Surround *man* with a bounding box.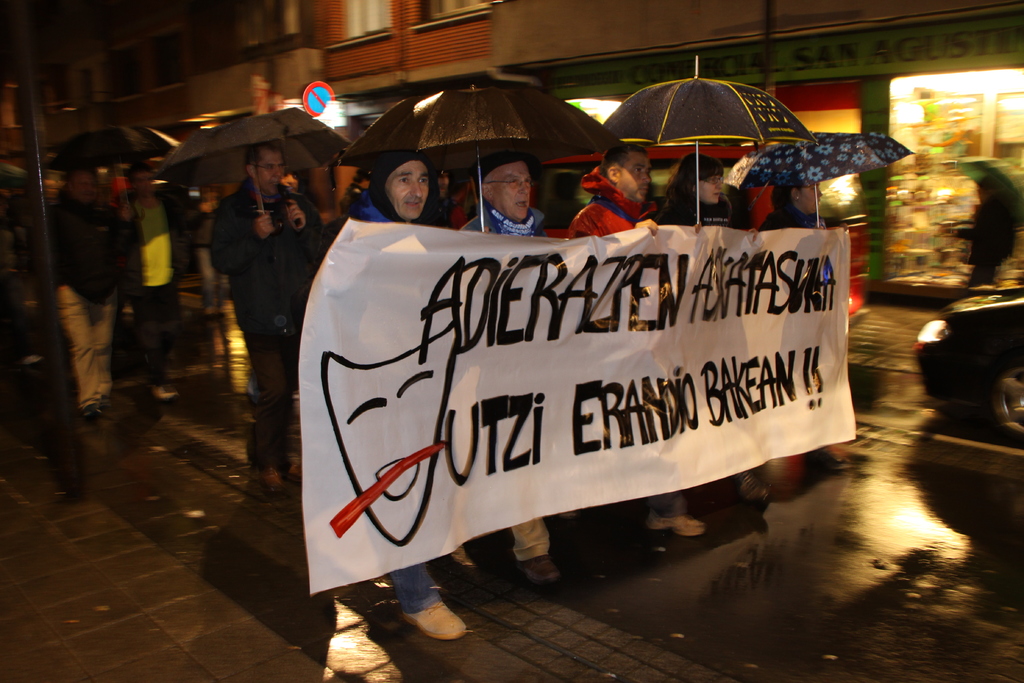
<region>203, 141, 298, 468</region>.
